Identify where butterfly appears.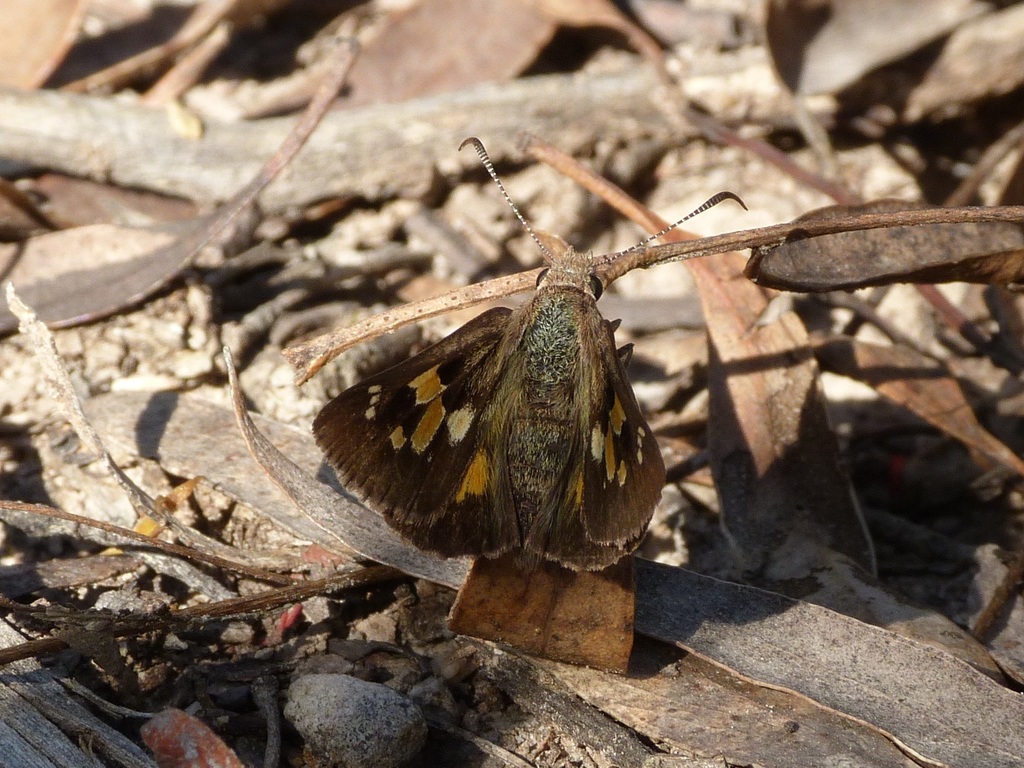
Appears at <box>268,120,806,628</box>.
